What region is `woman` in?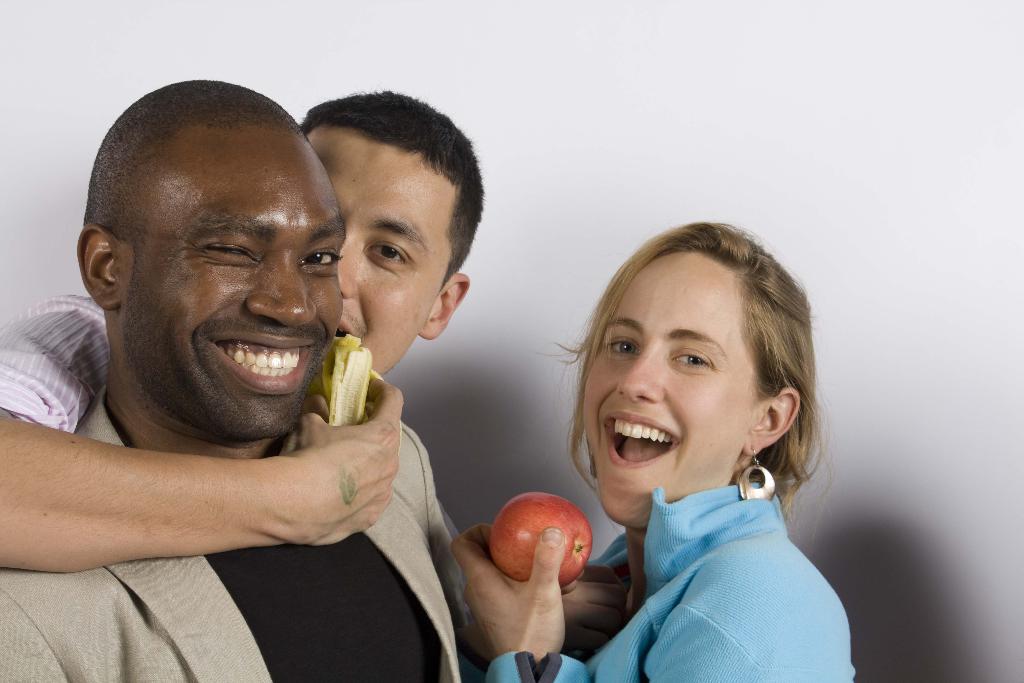
<box>450,218,856,680</box>.
